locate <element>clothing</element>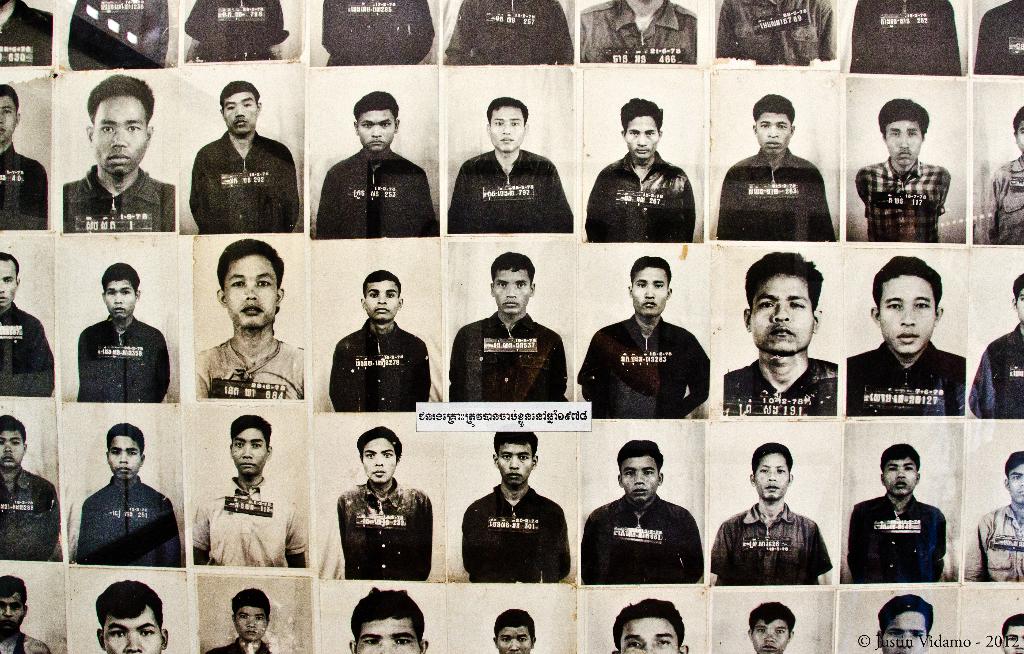
Rect(0, 2, 51, 70)
